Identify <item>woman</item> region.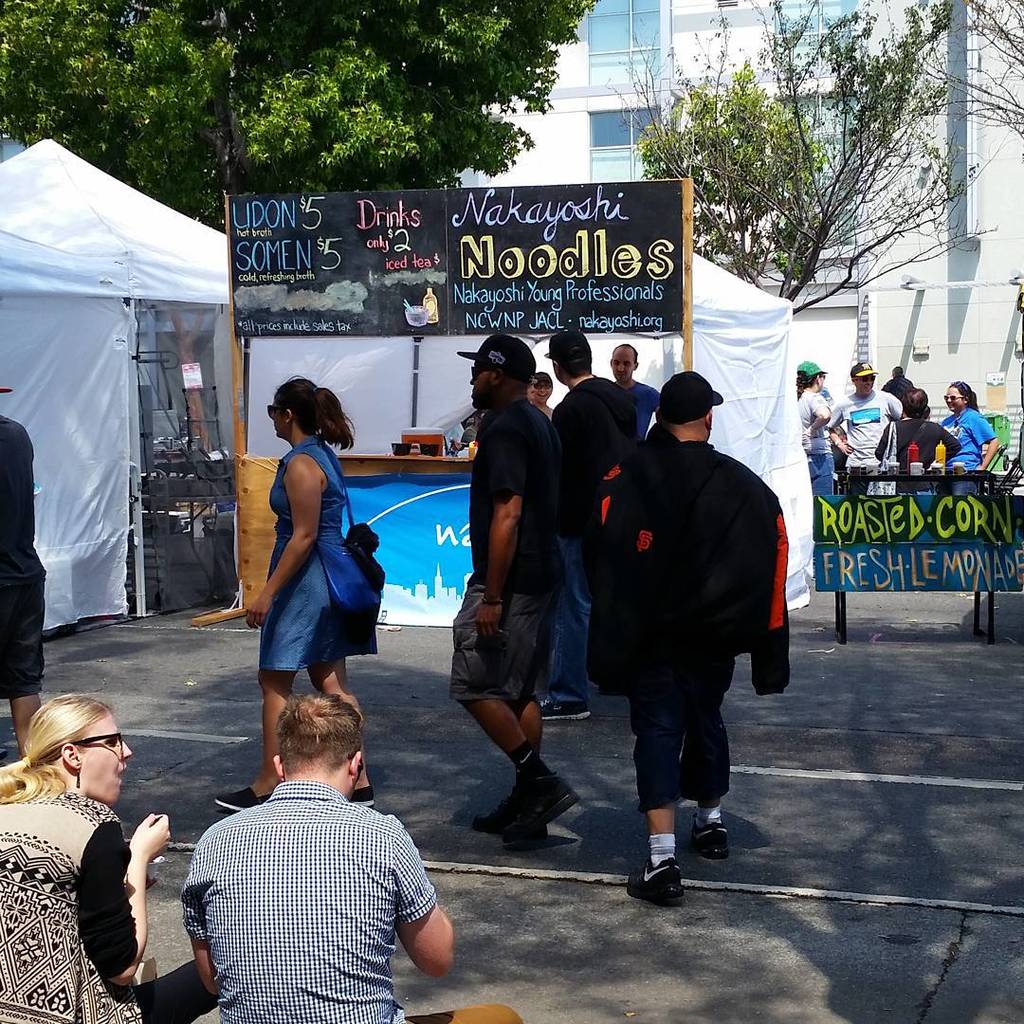
Region: region(528, 374, 558, 414).
